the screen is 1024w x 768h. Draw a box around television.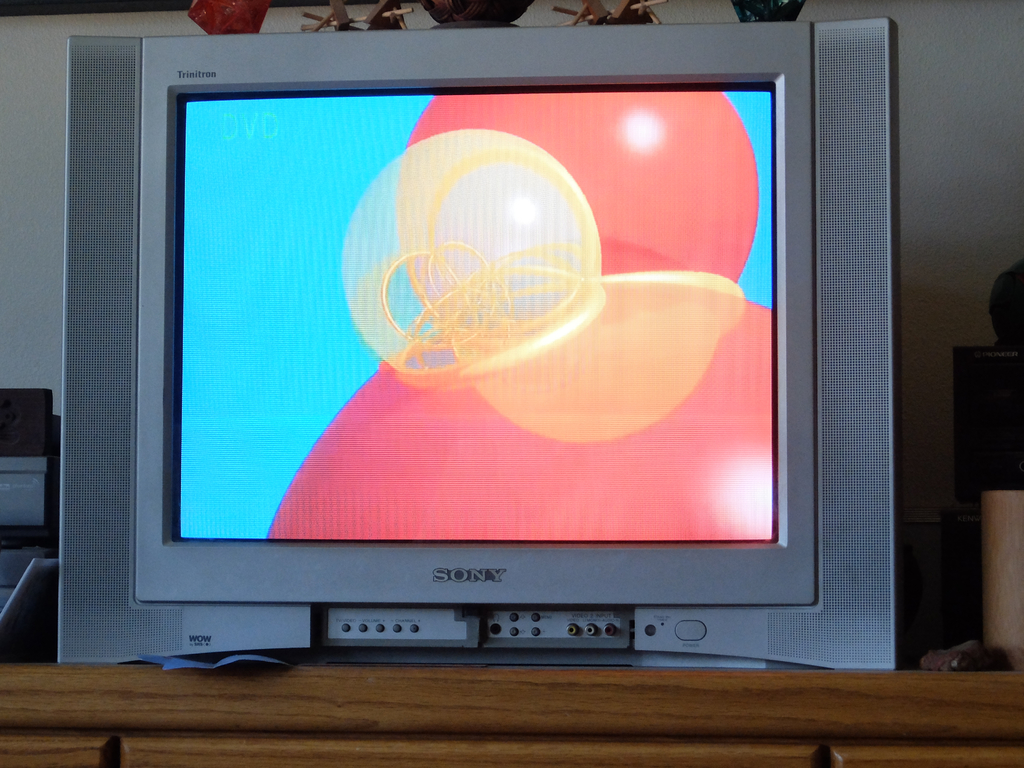
Rect(52, 19, 906, 673).
